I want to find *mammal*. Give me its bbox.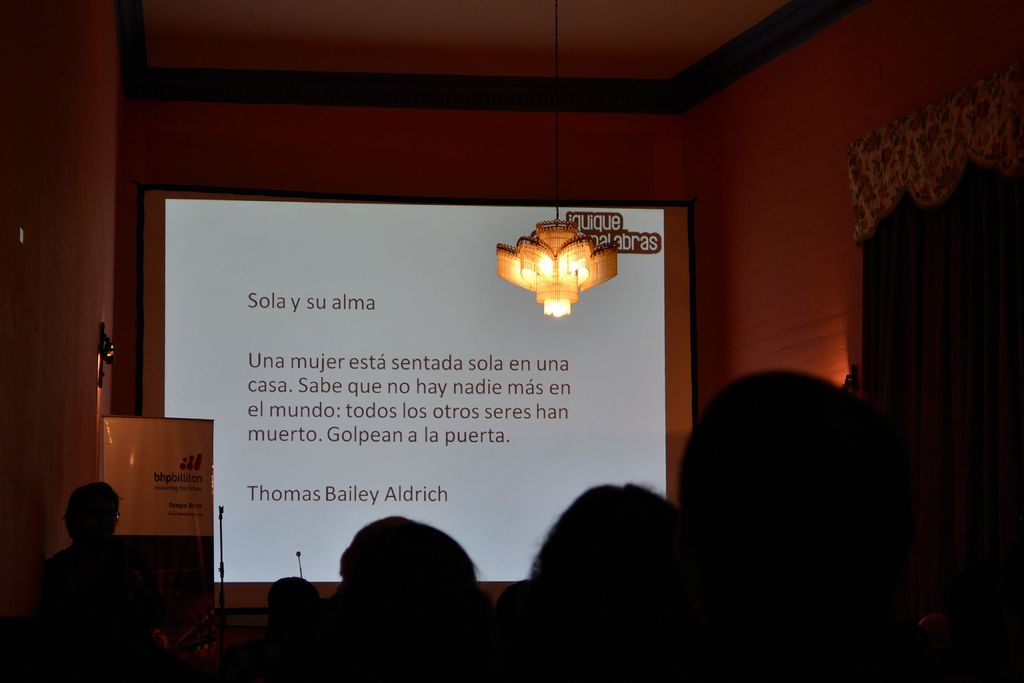
bbox=(39, 485, 135, 674).
